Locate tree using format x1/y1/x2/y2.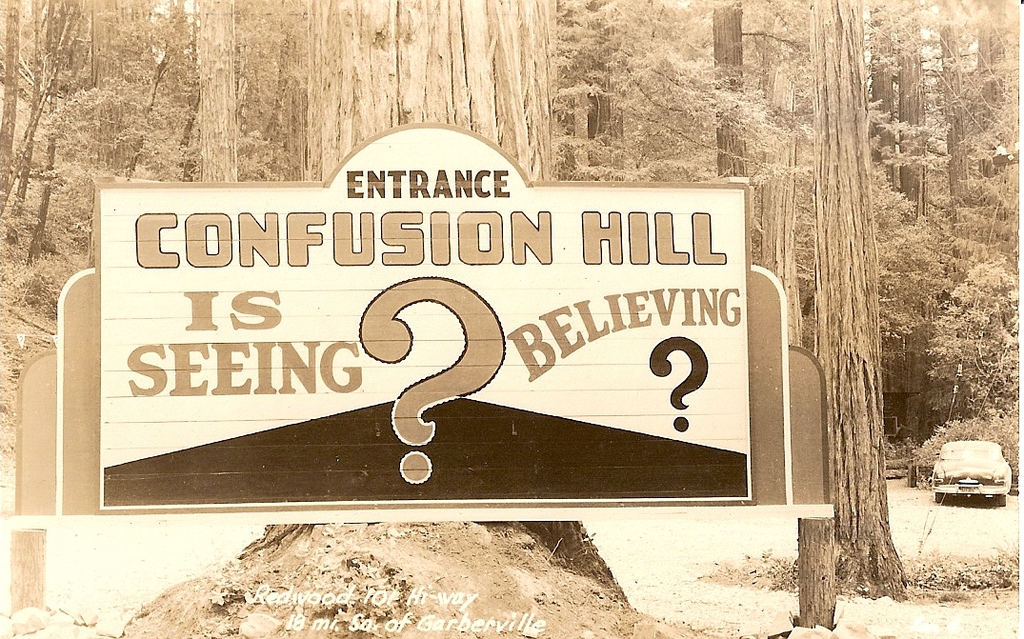
806/0/891/611.
